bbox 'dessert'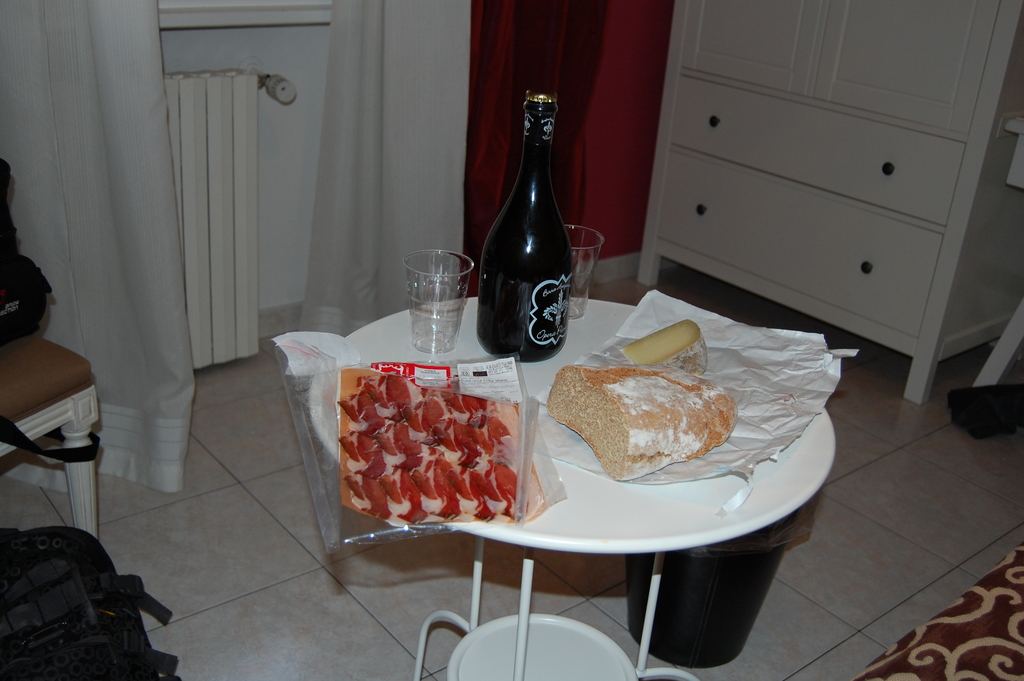
bbox=[557, 357, 756, 486]
